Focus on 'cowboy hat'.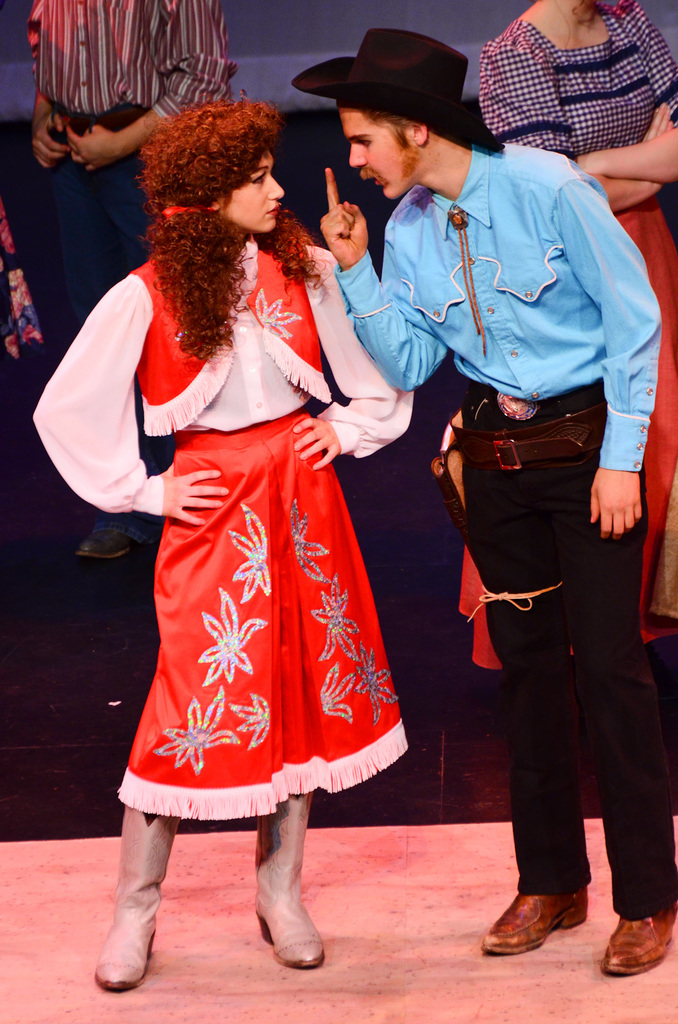
Focused at locate(288, 28, 519, 172).
